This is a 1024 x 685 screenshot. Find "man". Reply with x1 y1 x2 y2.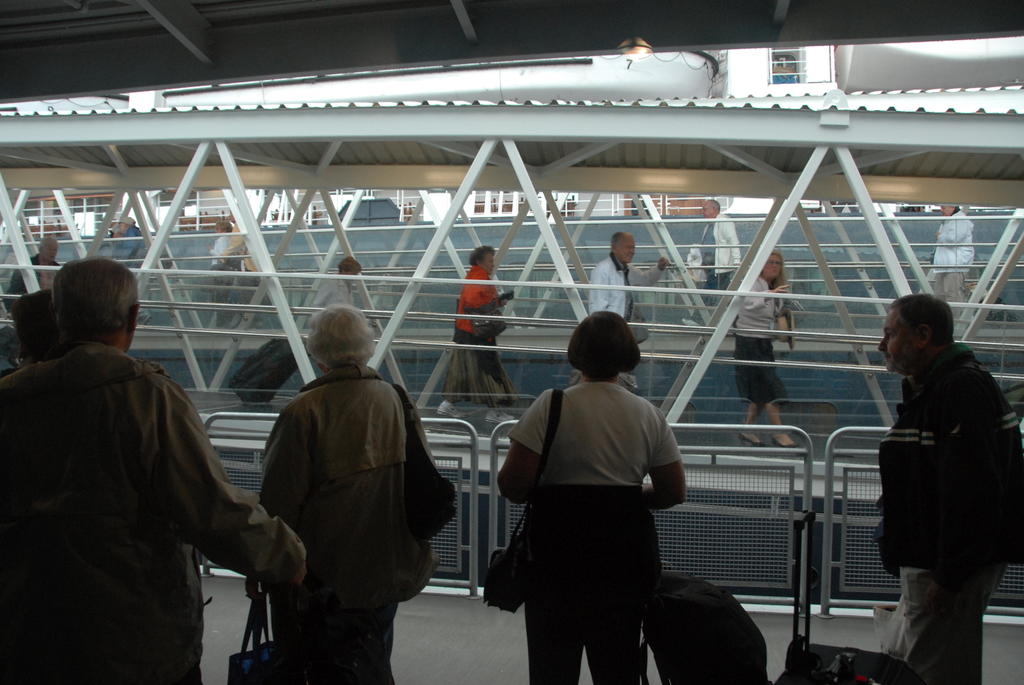
8 238 63 295.
